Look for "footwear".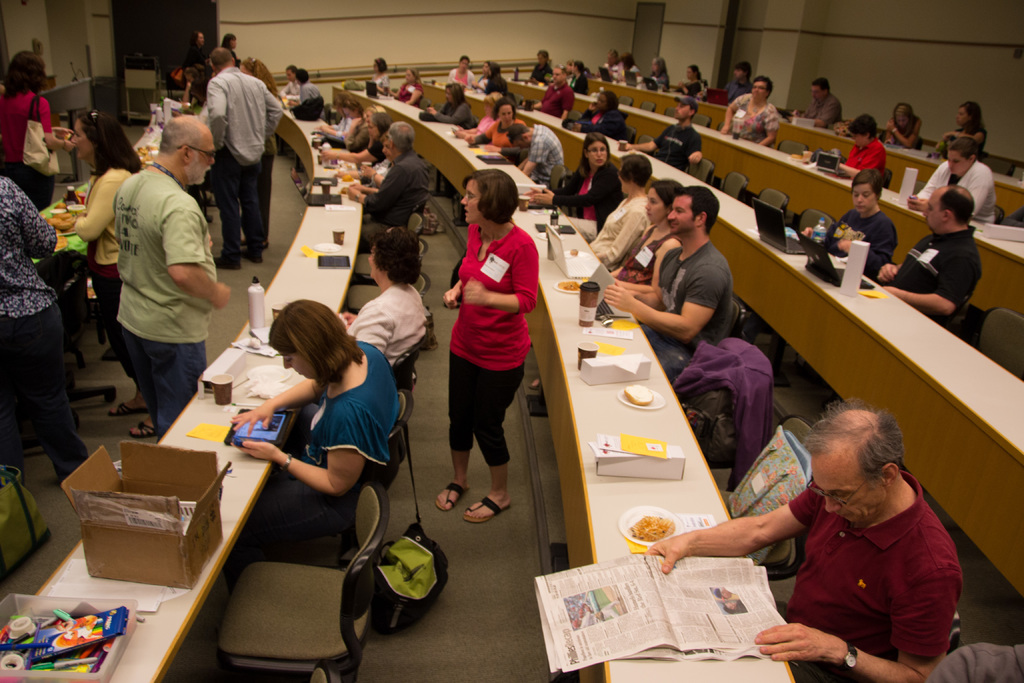
Found: bbox=[215, 249, 236, 268].
